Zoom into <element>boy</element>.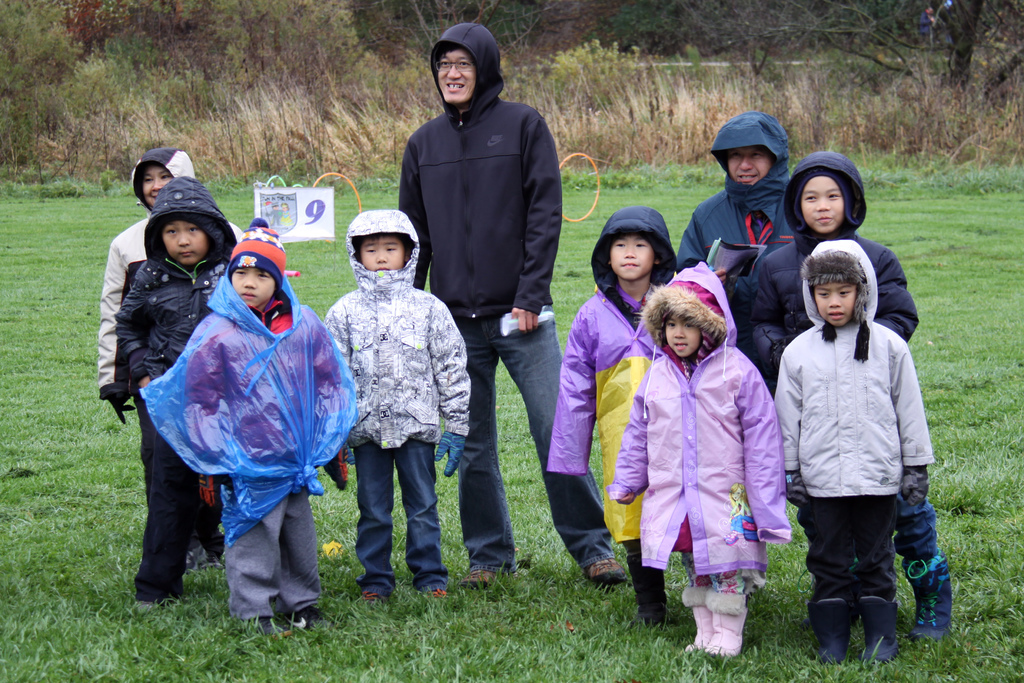
Zoom target: (left=610, top=263, right=792, bottom=657).
